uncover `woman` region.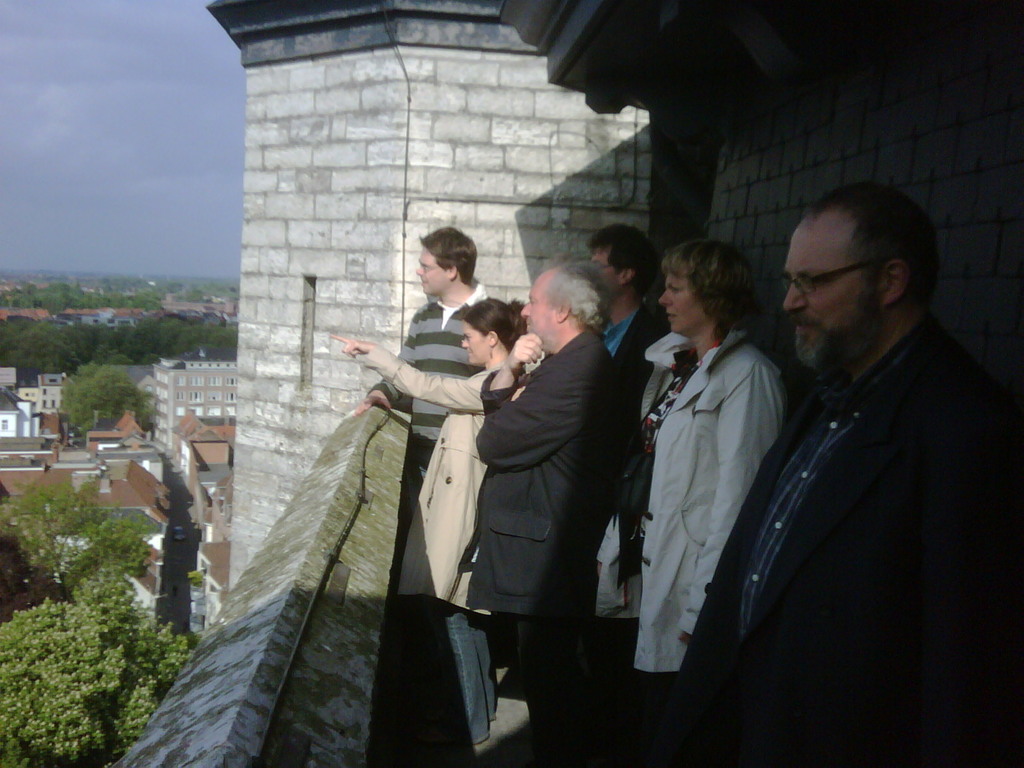
Uncovered: l=339, t=300, r=526, b=744.
